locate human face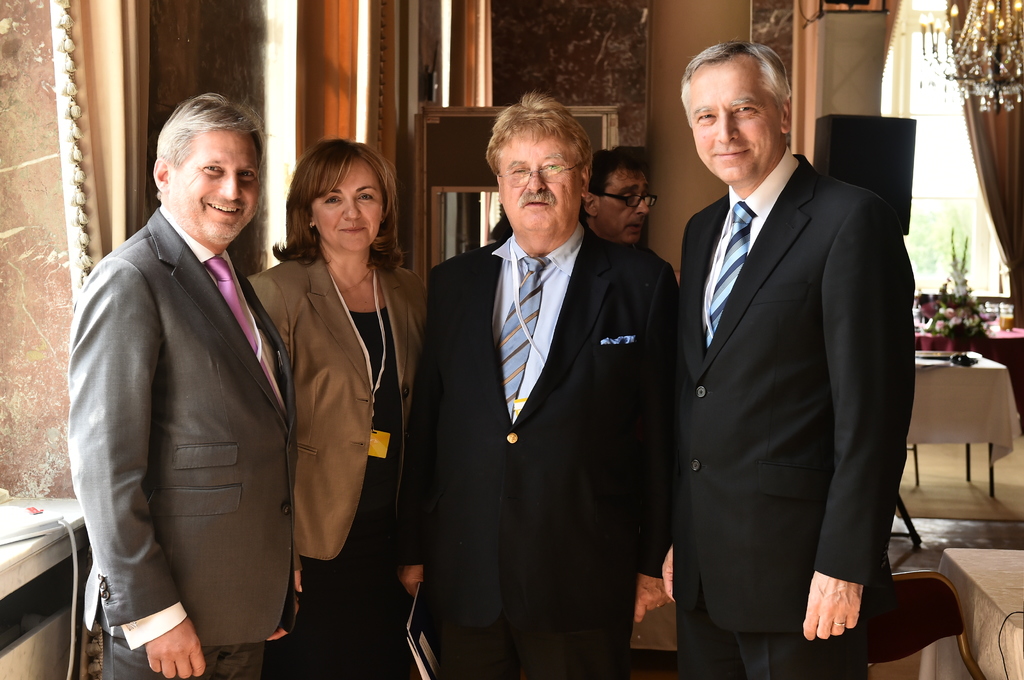
(312,154,382,252)
